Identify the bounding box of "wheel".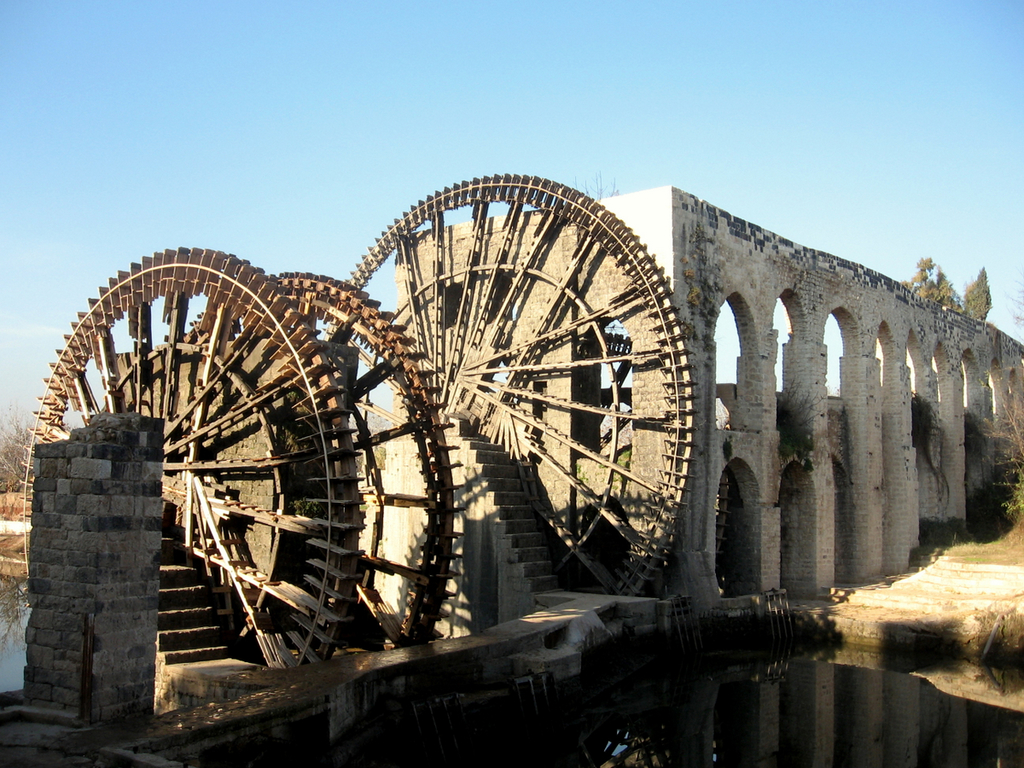
323,170,699,595.
